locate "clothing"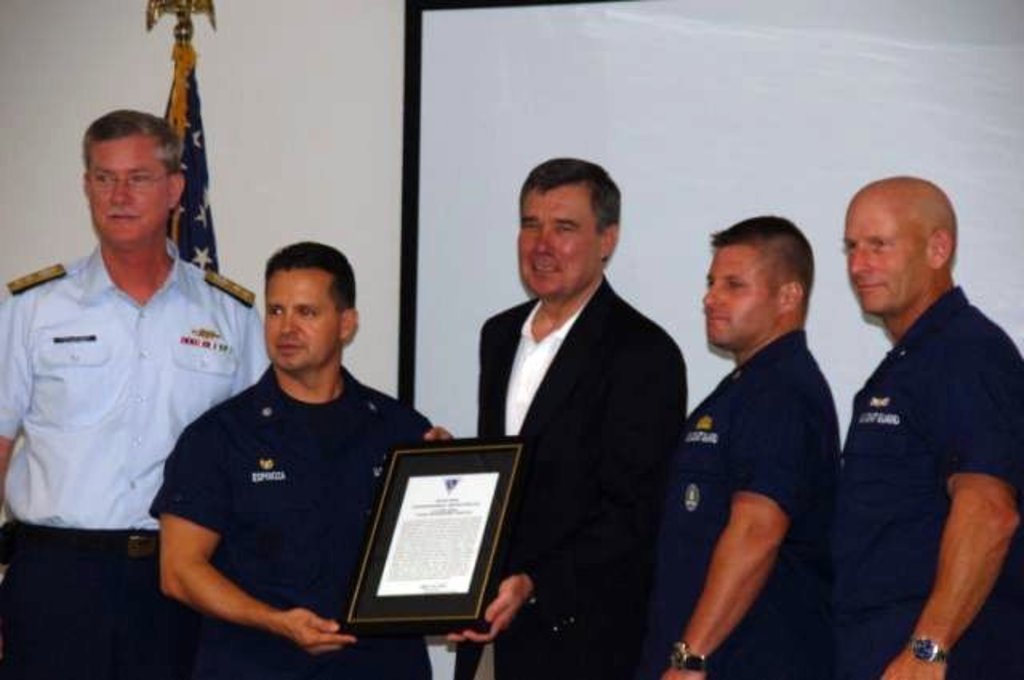
crop(0, 237, 270, 678)
